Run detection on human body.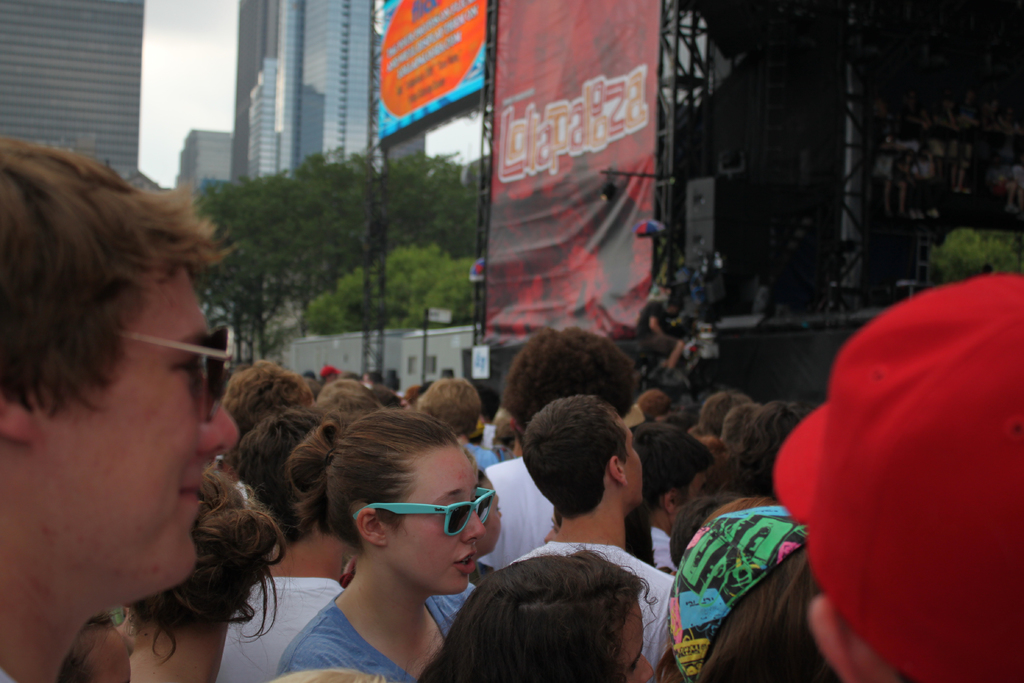
Result: 100,453,296,682.
